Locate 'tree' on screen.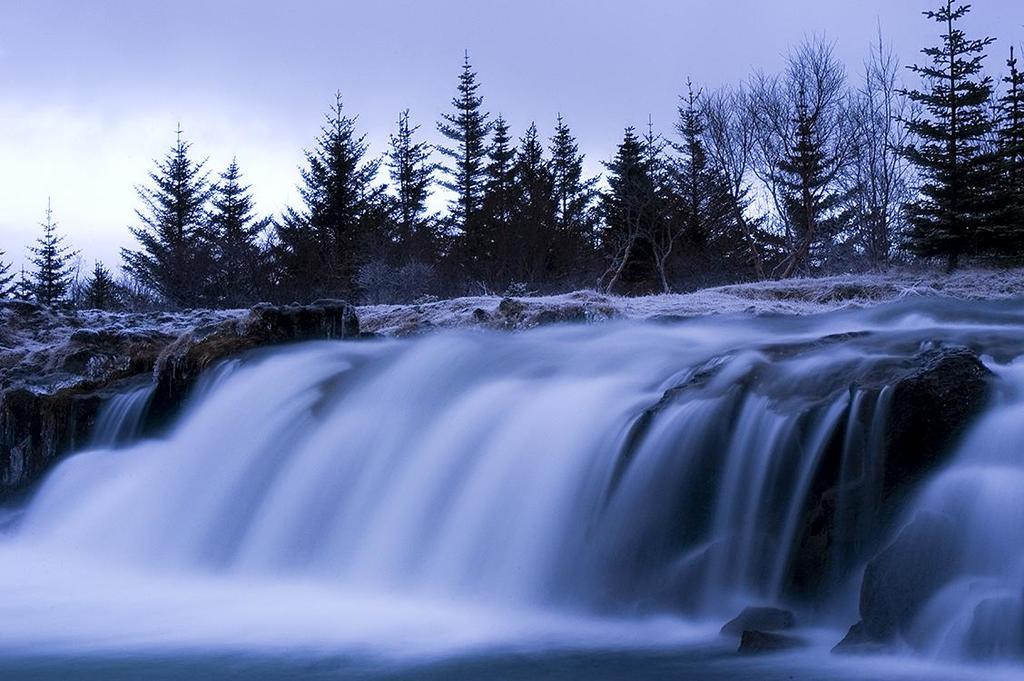
On screen at 425/33/493/282.
